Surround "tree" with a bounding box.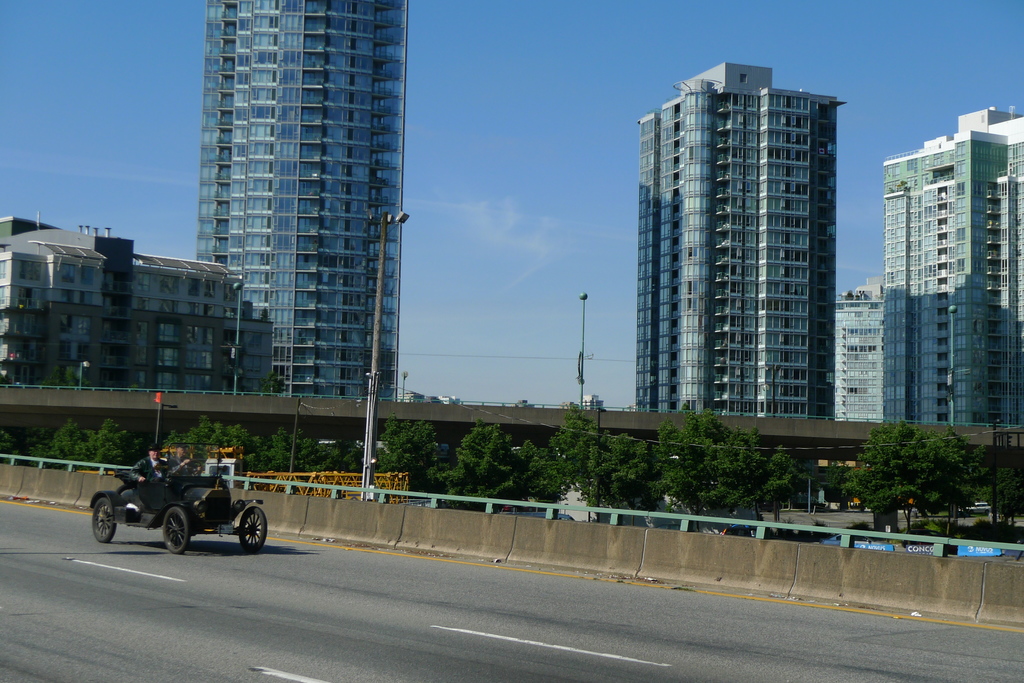
region(97, 417, 126, 453).
